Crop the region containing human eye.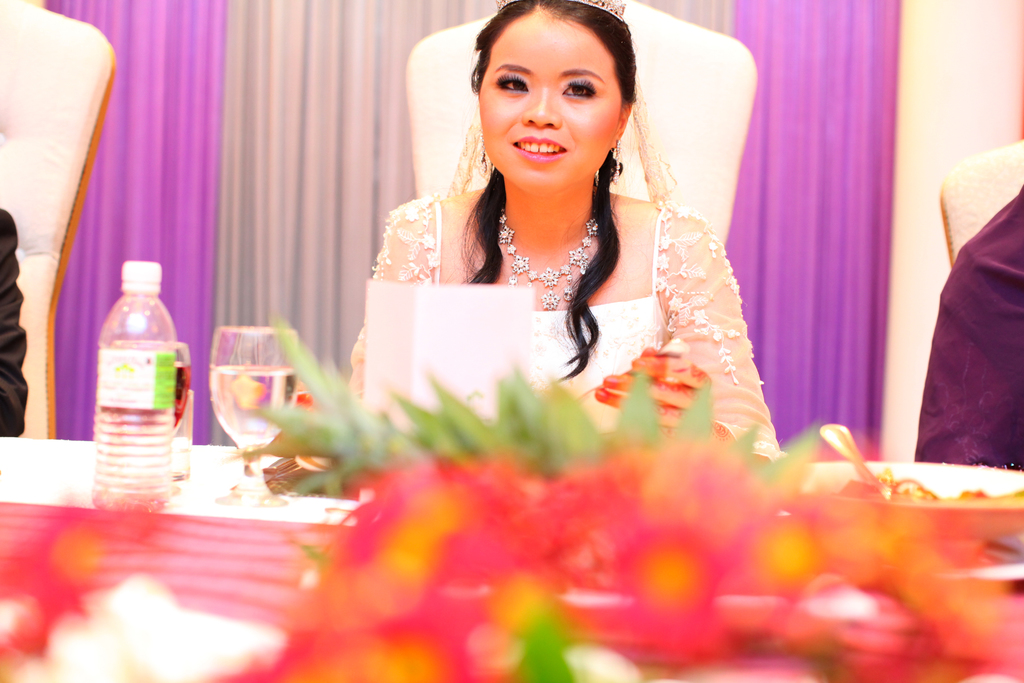
Crop region: l=491, t=69, r=531, b=97.
